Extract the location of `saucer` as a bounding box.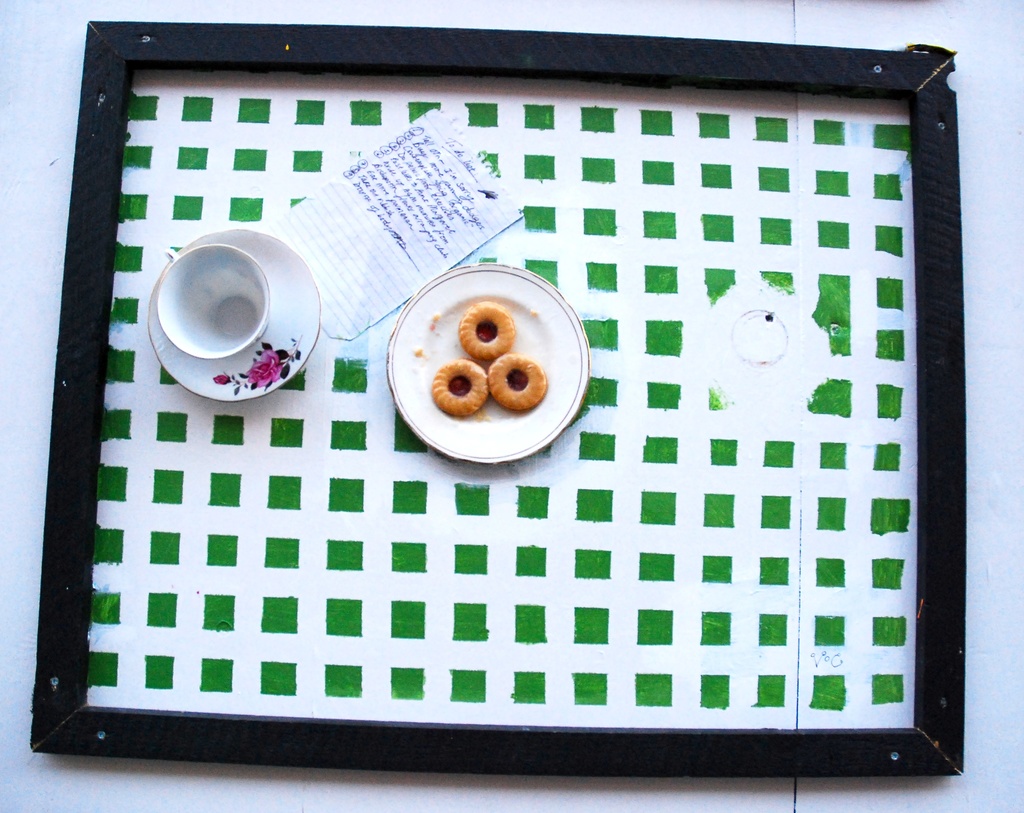
crop(147, 224, 323, 406).
